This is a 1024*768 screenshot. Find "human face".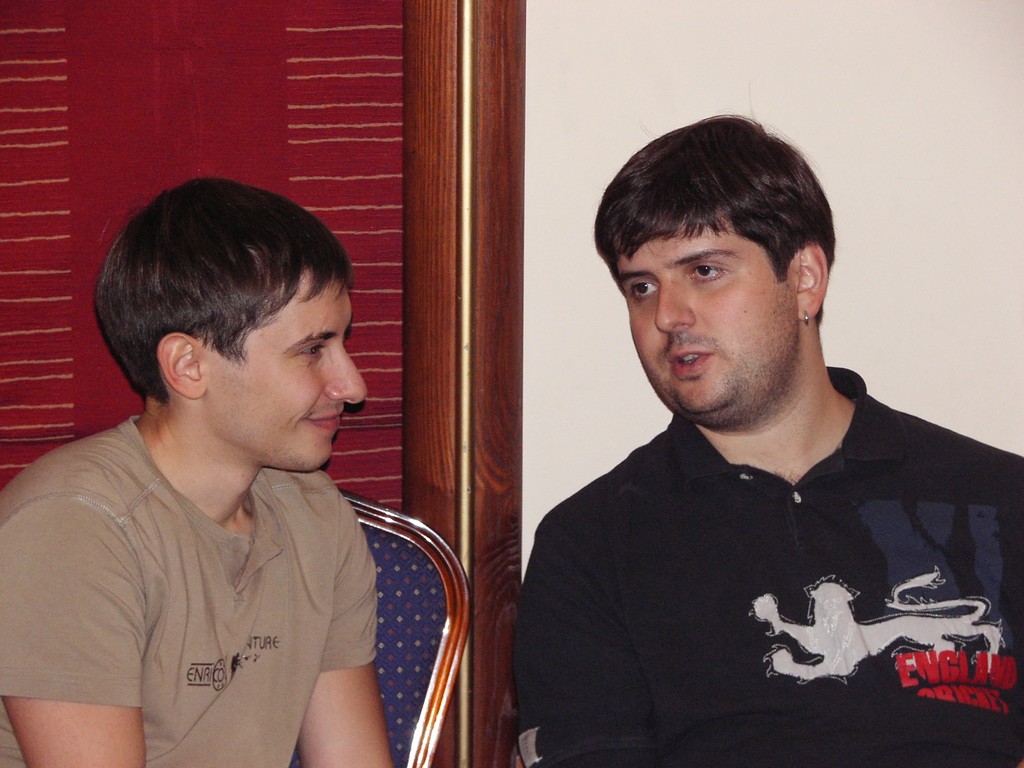
Bounding box: <bbox>203, 269, 369, 468</bbox>.
